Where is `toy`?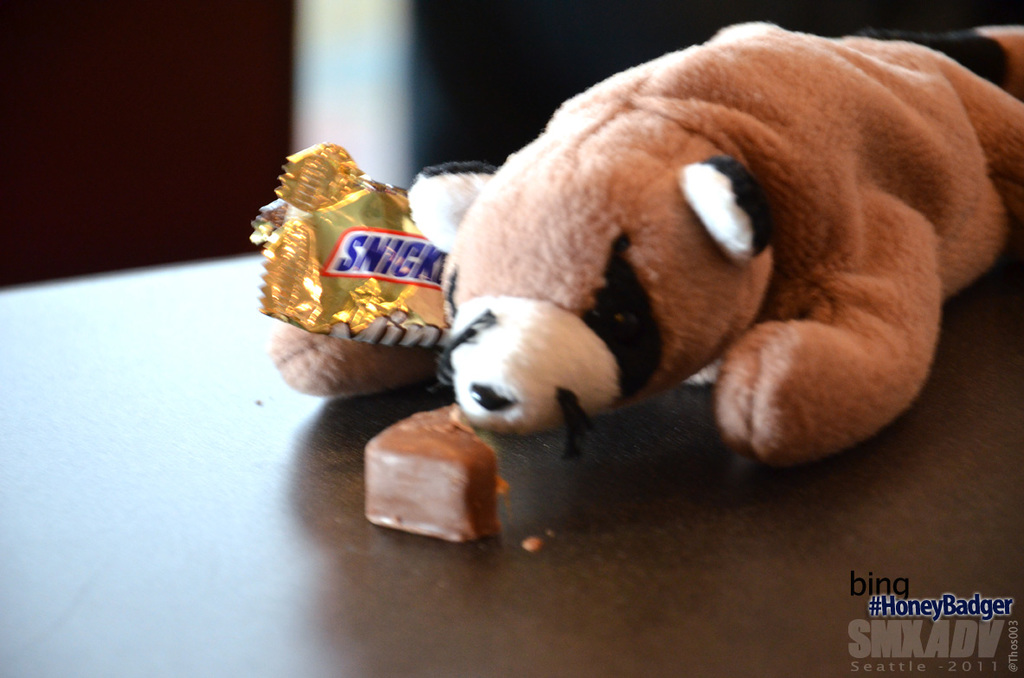
box(341, 78, 990, 516).
